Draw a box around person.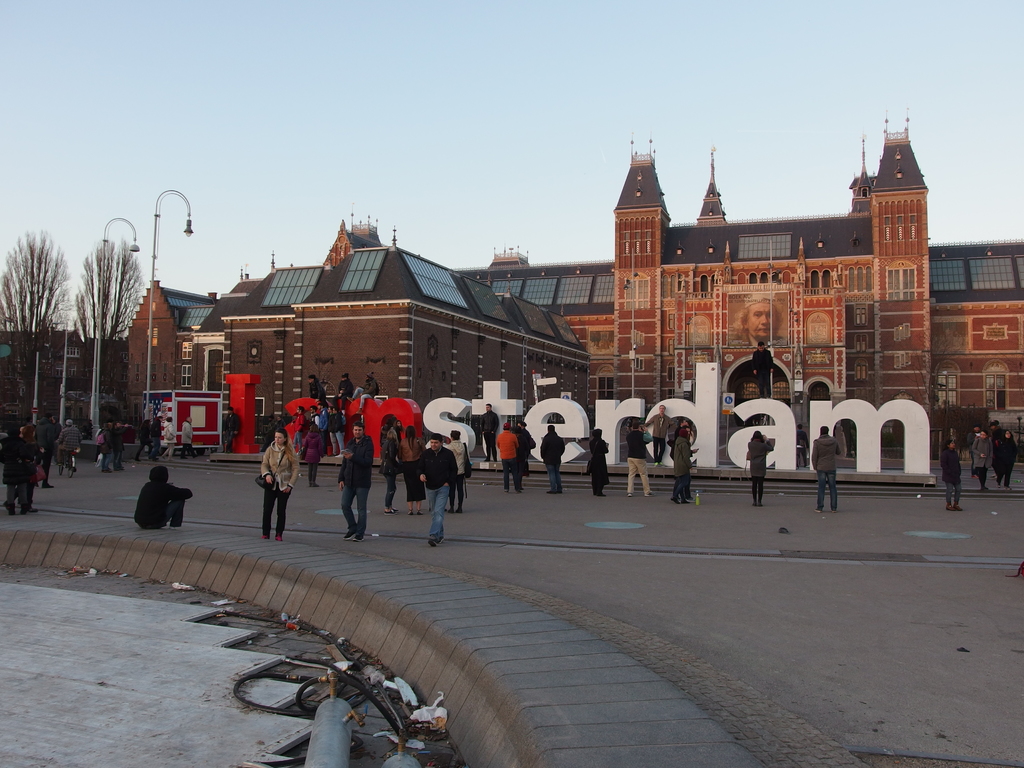
<box>261,426,298,532</box>.
